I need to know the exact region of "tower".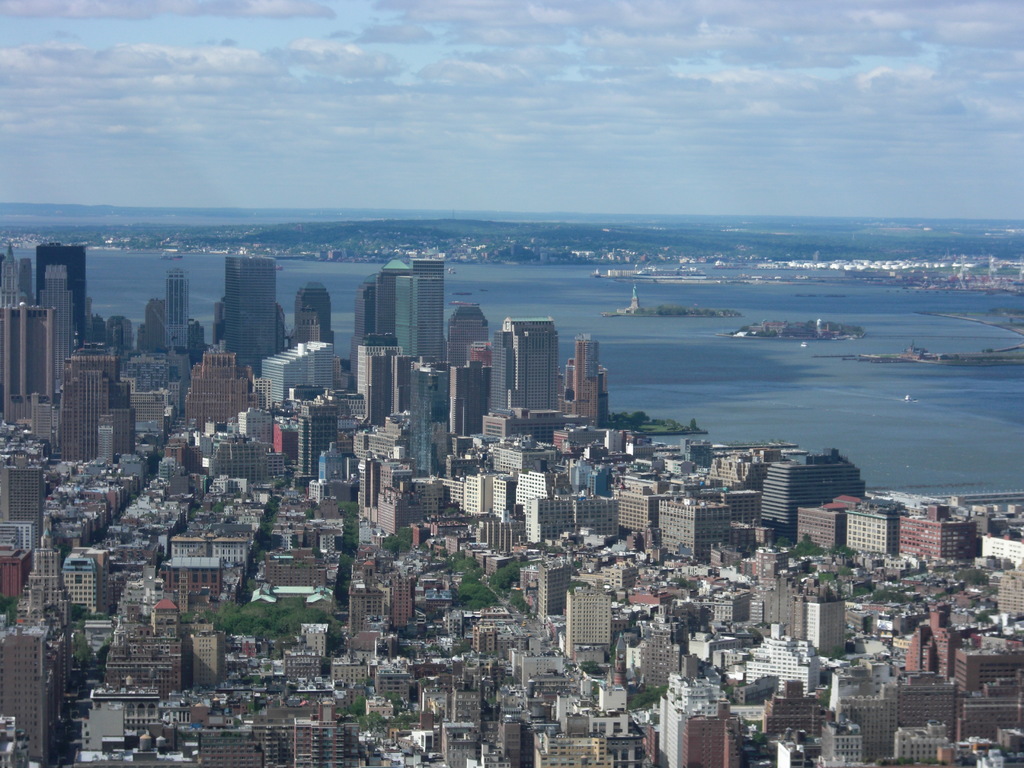
Region: 490 301 575 427.
